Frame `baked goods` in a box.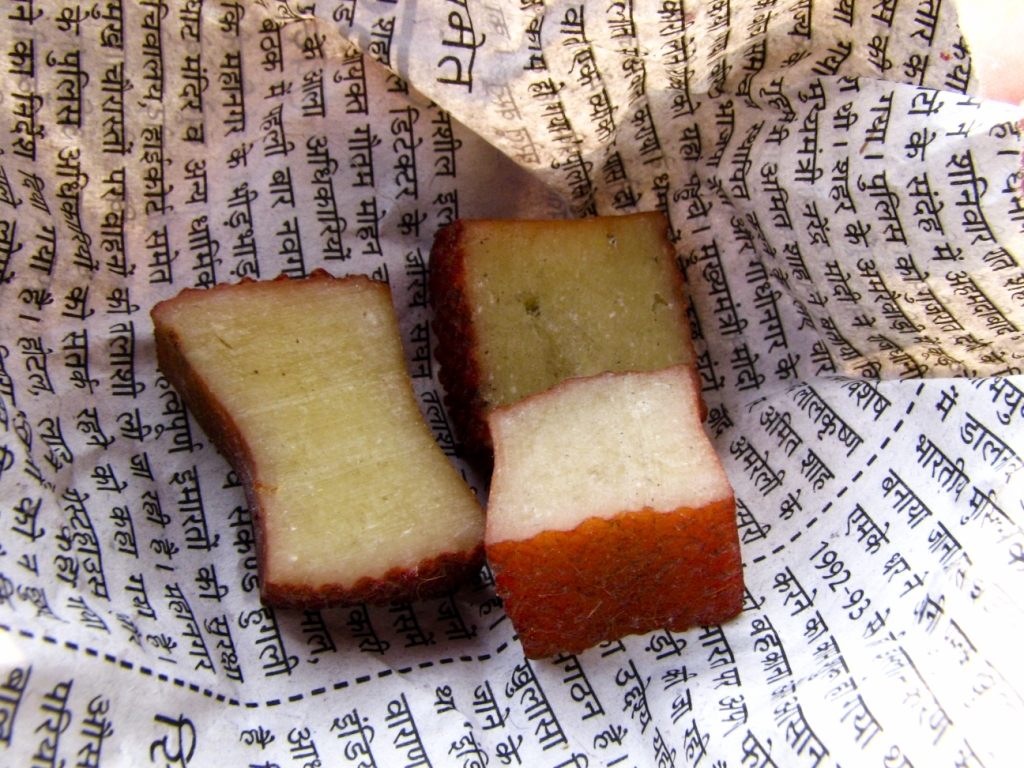
148:268:486:614.
